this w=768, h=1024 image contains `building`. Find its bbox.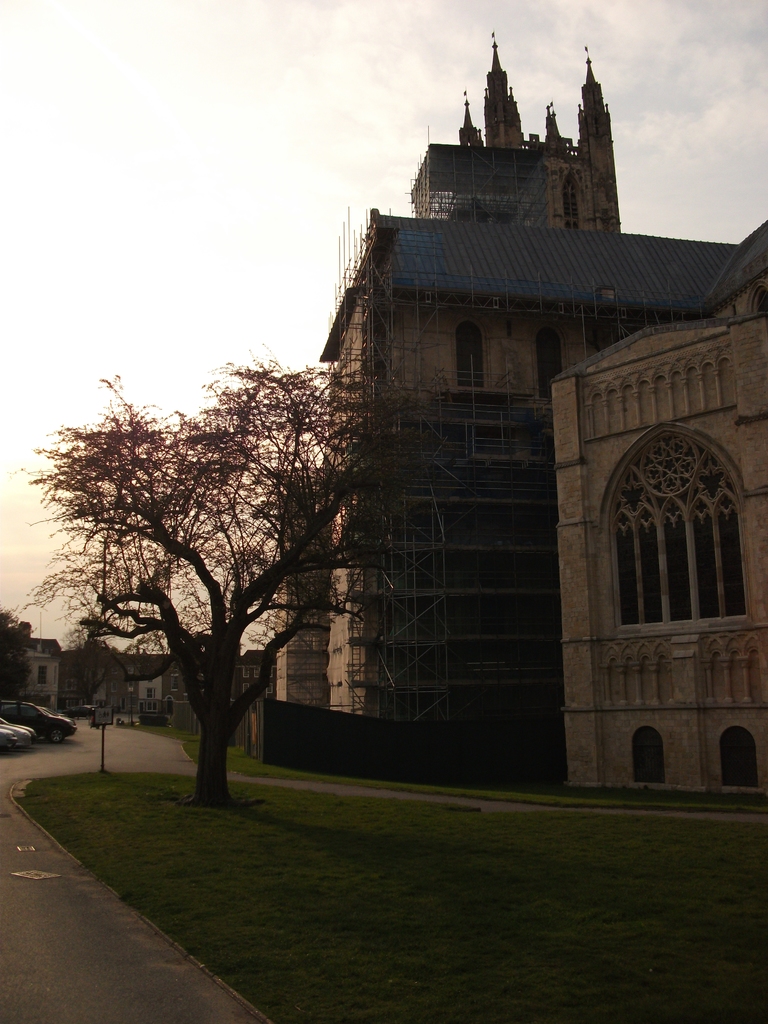
(x1=538, y1=269, x2=767, y2=799).
